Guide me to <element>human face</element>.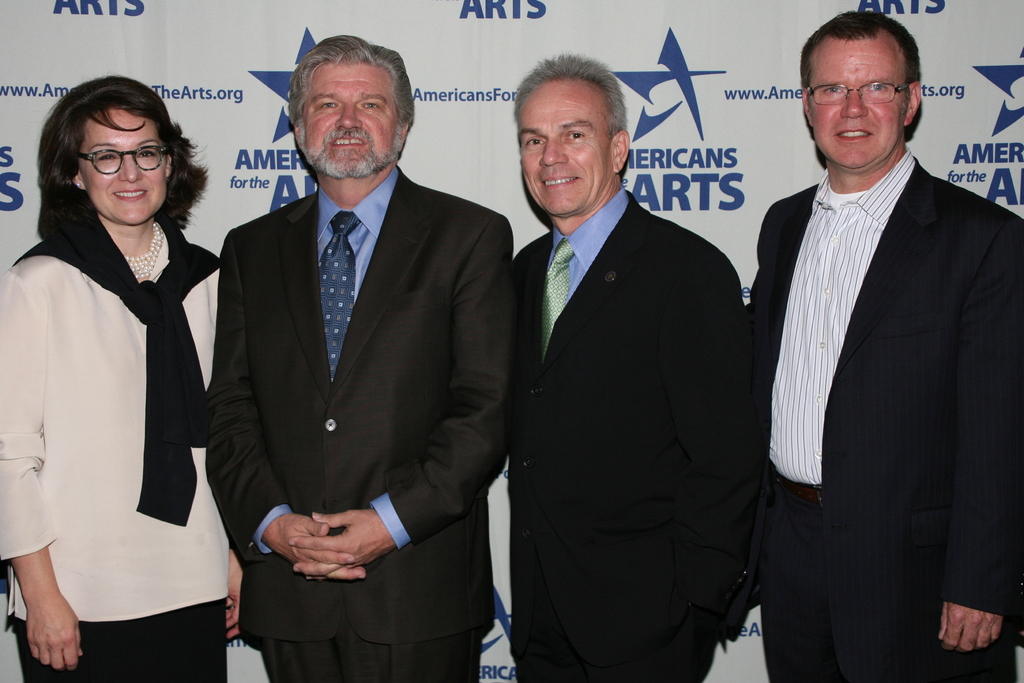
Guidance: 85:105:171:224.
